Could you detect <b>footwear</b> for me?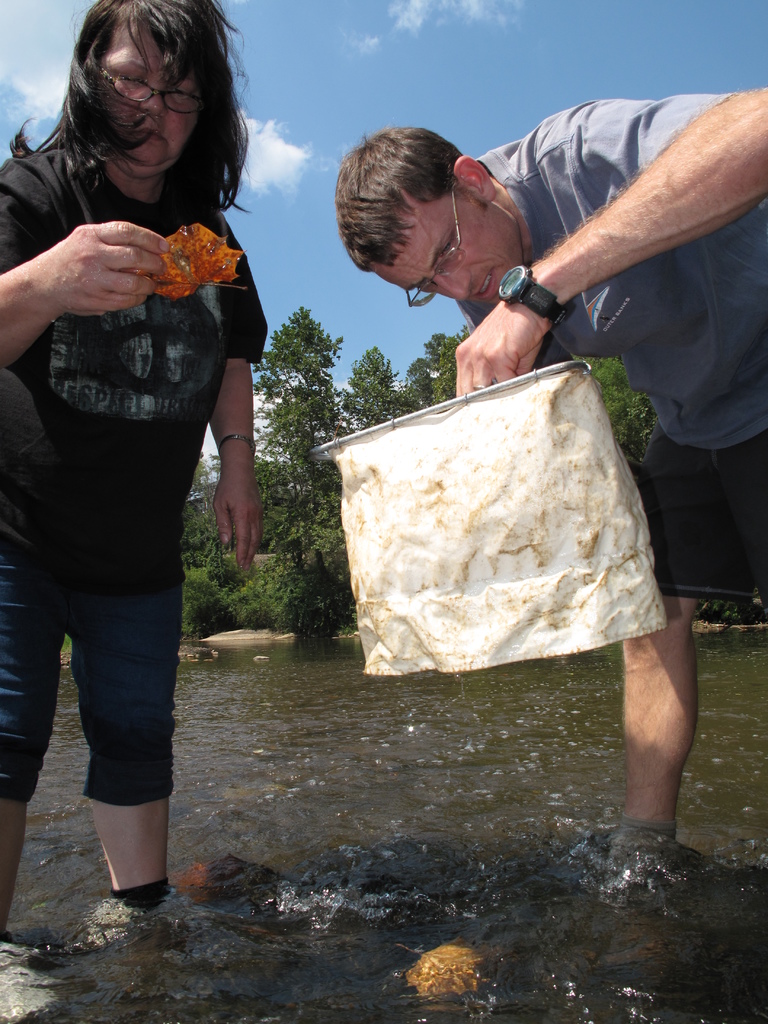
Detection result: (124, 879, 183, 933).
